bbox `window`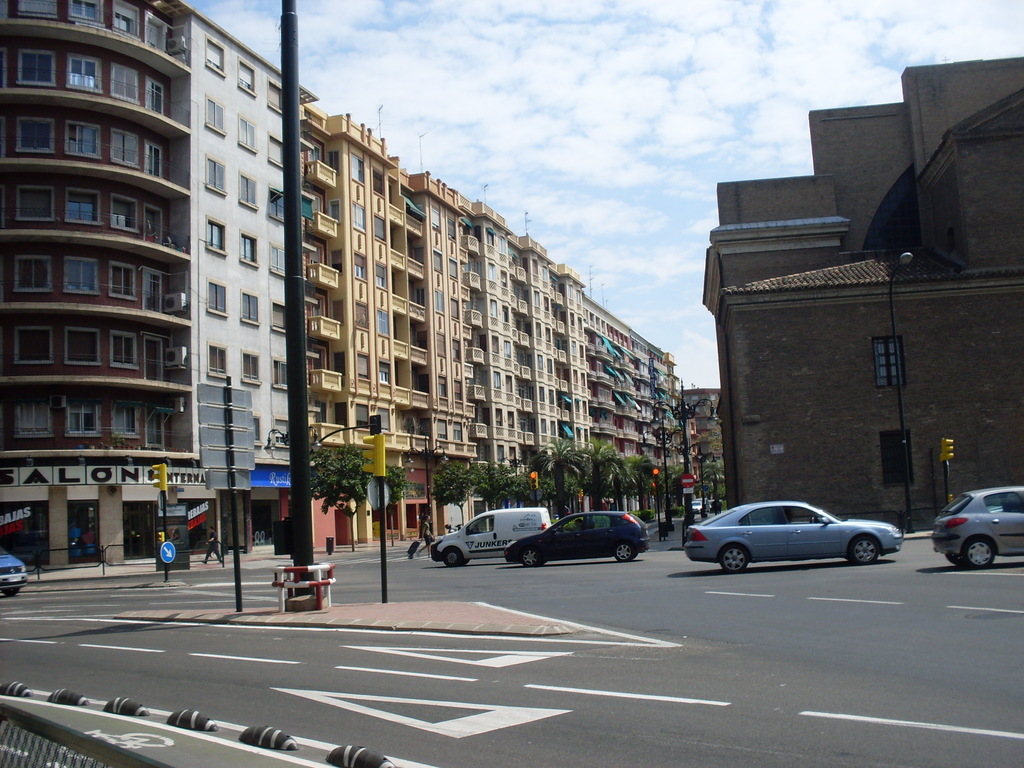
<region>17, 51, 59, 91</region>
